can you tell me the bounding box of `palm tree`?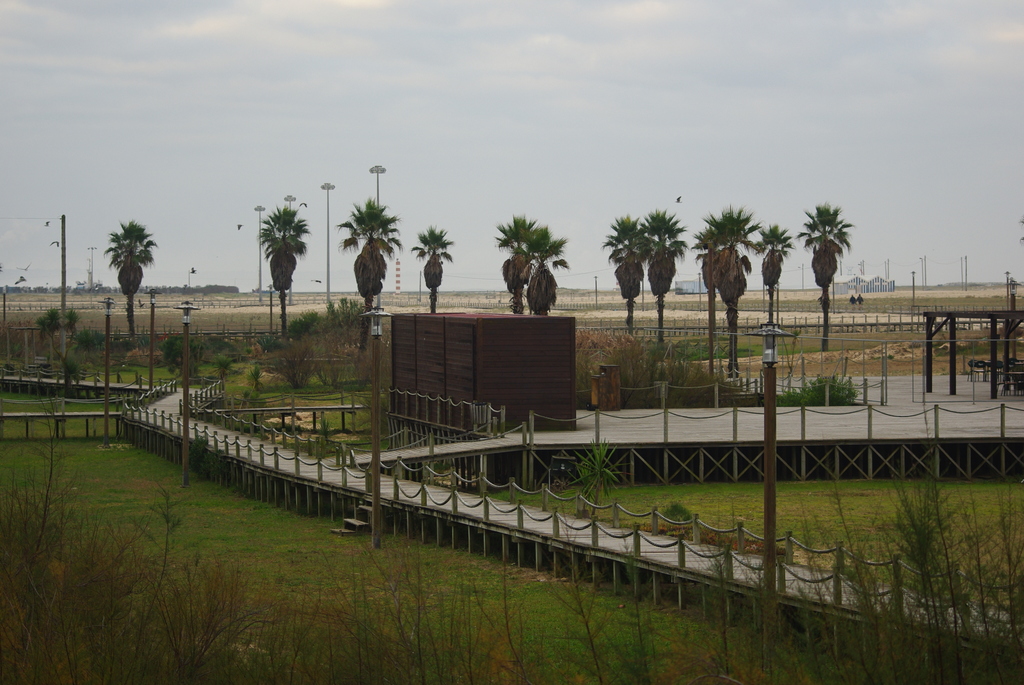
bbox=[112, 221, 167, 341].
